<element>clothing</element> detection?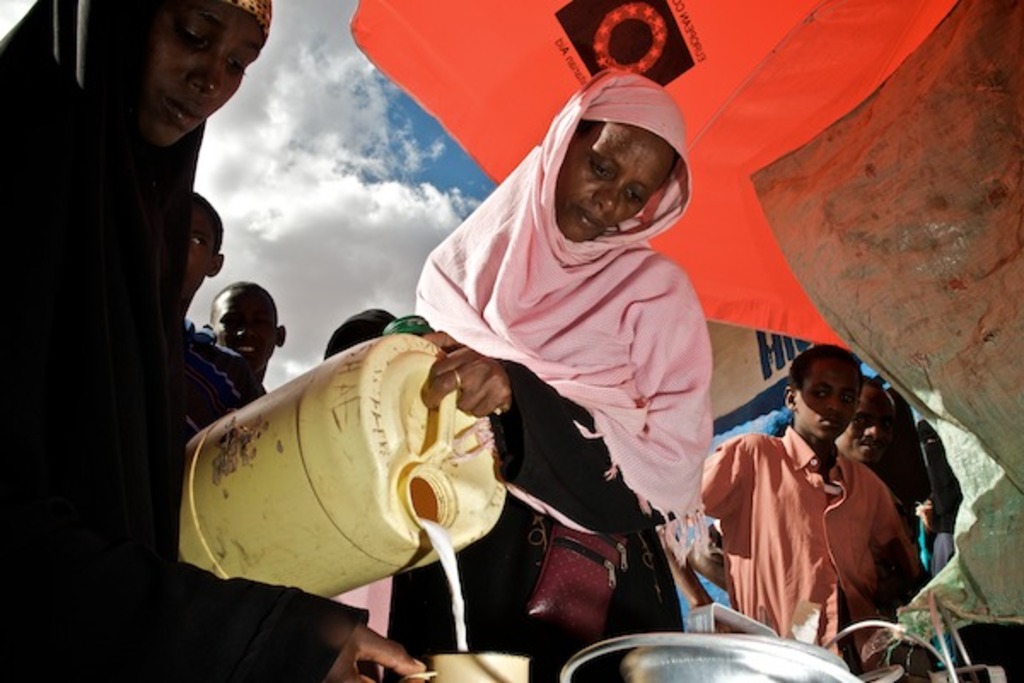
detection(701, 423, 937, 681)
